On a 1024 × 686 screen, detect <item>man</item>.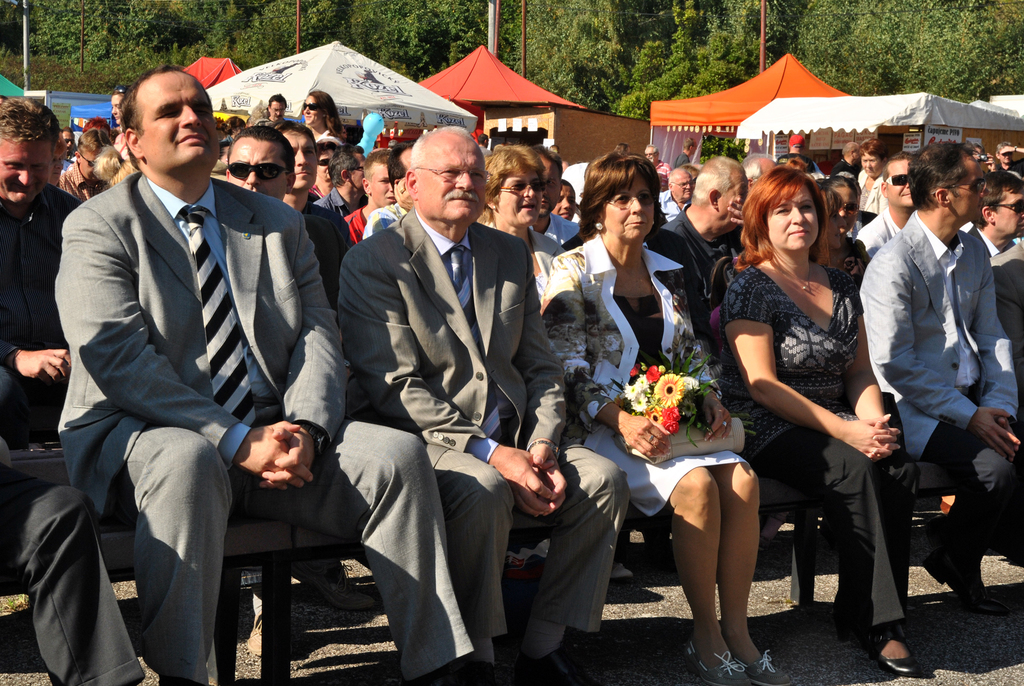
<bbox>330, 123, 631, 685</bbox>.
